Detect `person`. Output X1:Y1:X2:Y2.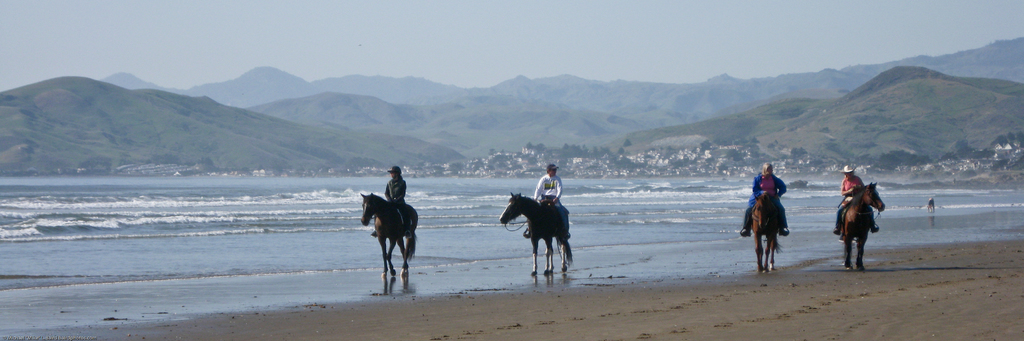
833:163:877:236.
